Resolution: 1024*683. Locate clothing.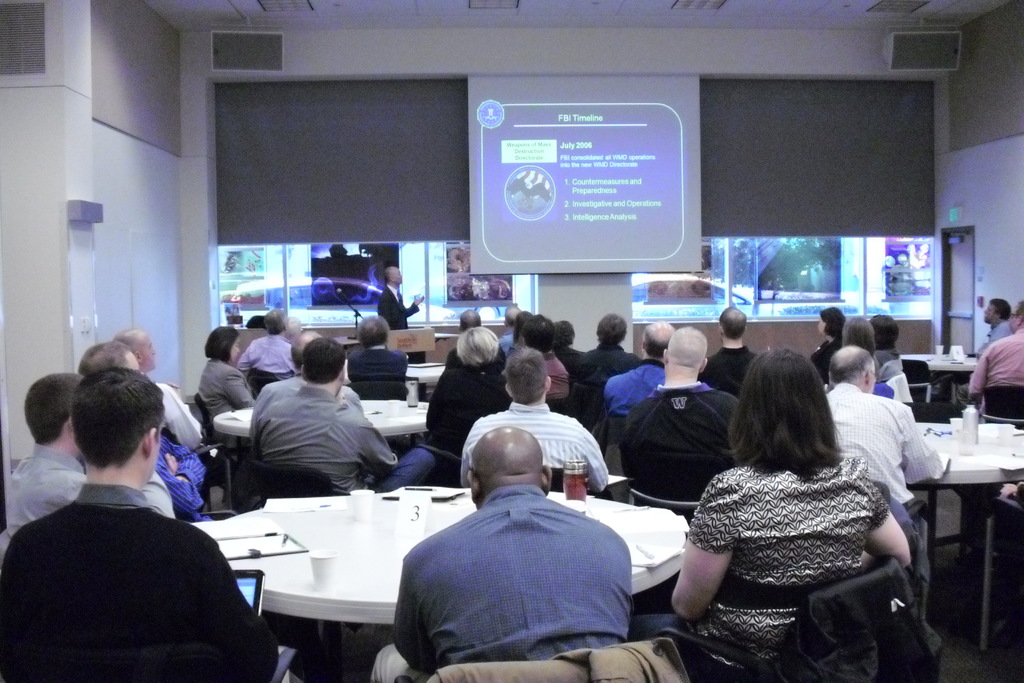
<bbox>871, 344, 899, 366</bbox>.
